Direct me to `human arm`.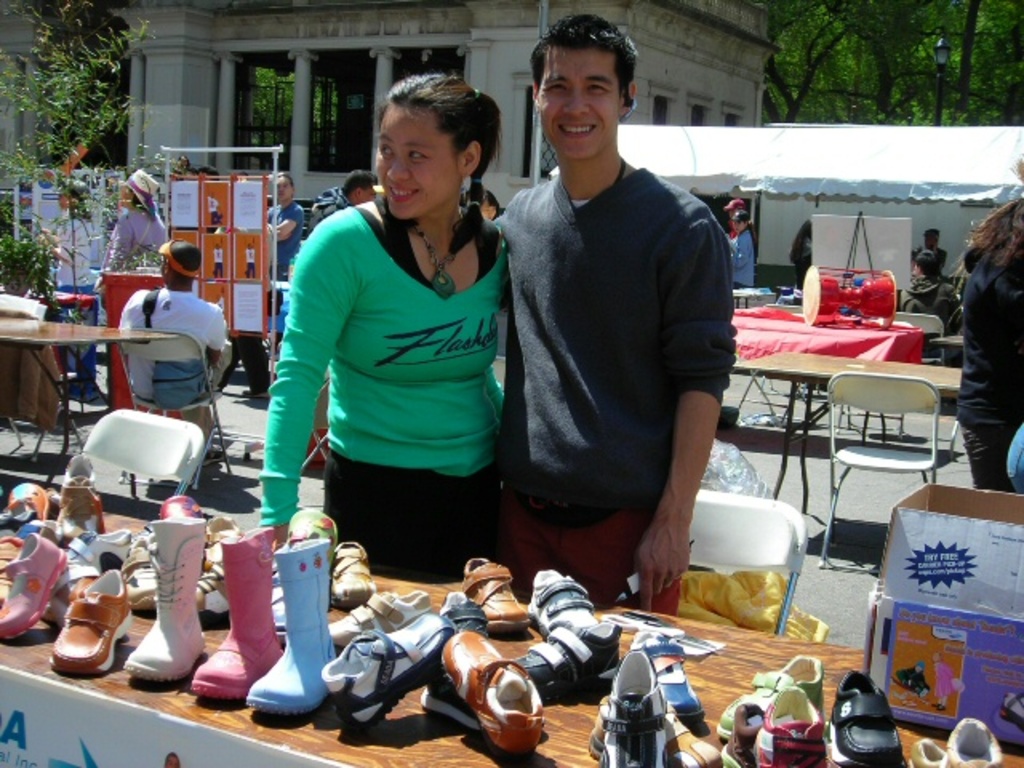
Direction: bbox=(632, 214, 738, 613).
